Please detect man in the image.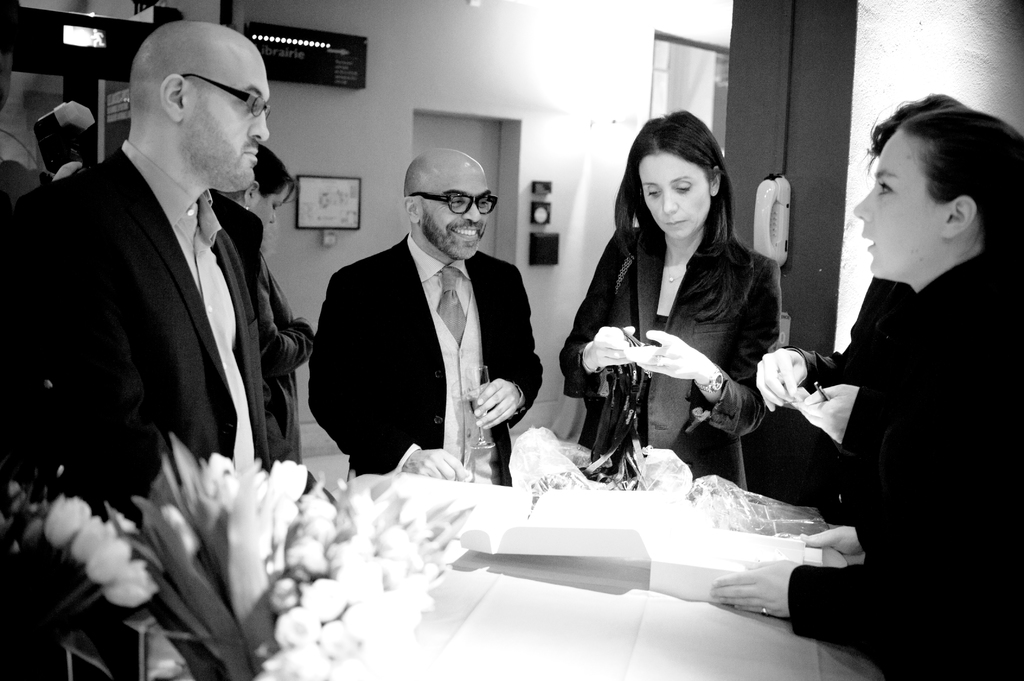
298,151,547,482.
